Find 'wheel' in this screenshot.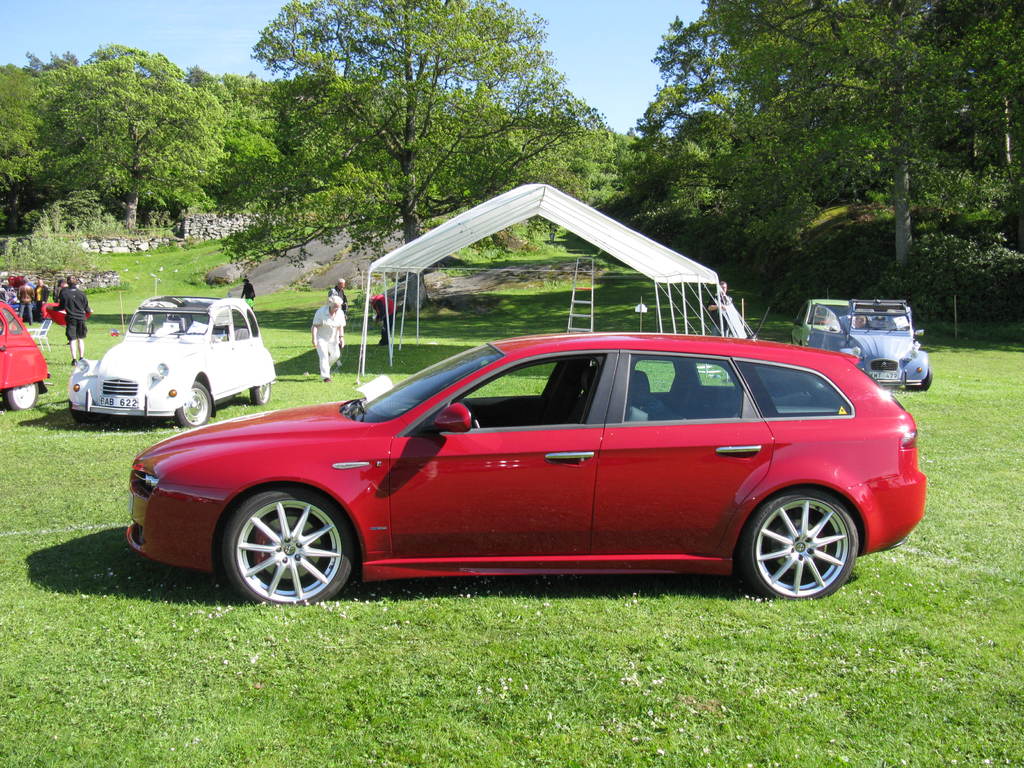
The bounding box for 'wheel' is (x1=211, y1=488, x2=350, y2=596).
